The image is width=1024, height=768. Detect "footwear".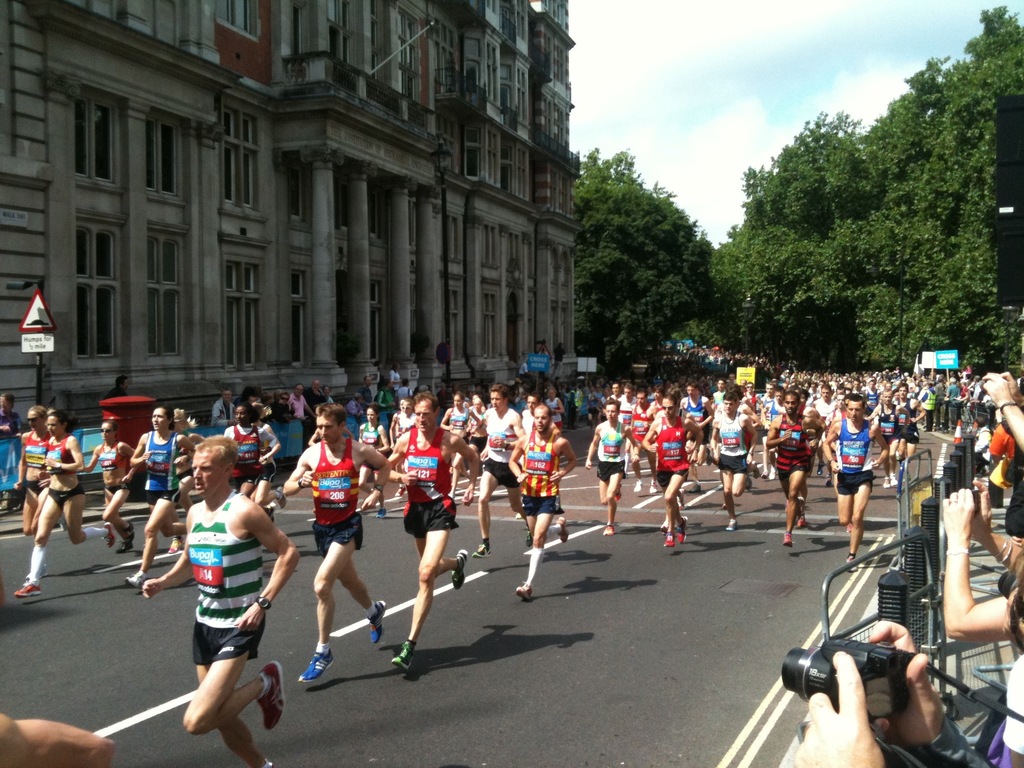
Detection: region(651, 484, 656, 490).
